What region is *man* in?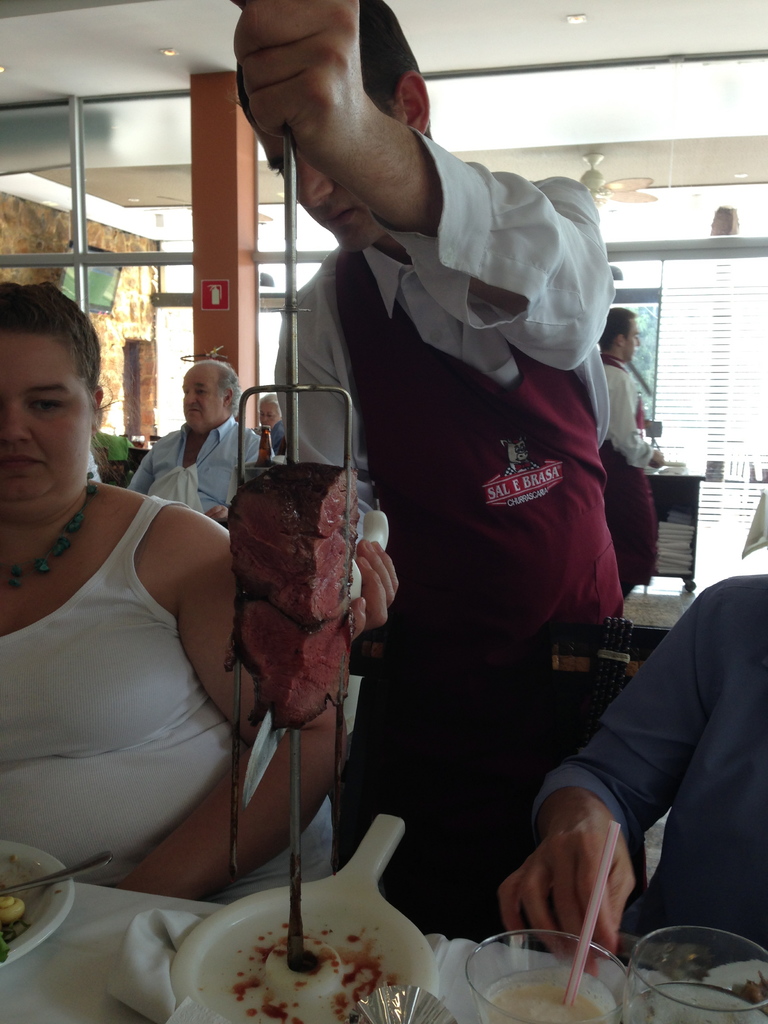
<bbox>228, 29, 666, 965</bbox>.
